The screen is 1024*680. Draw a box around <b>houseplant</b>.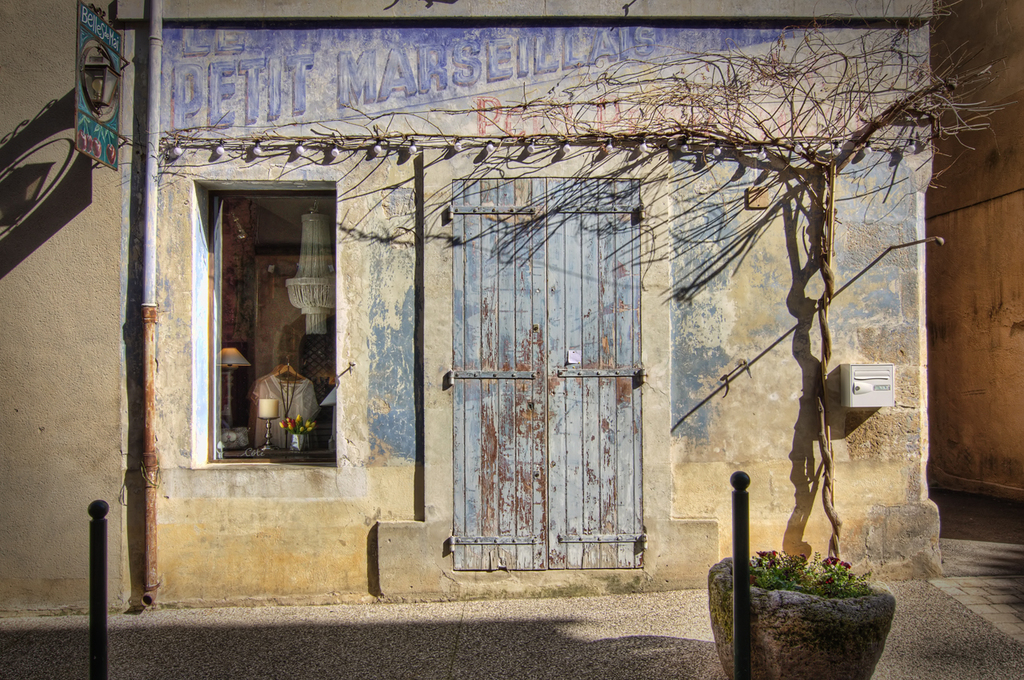
[x1=690, y1=436, x2=913, y2=649].
